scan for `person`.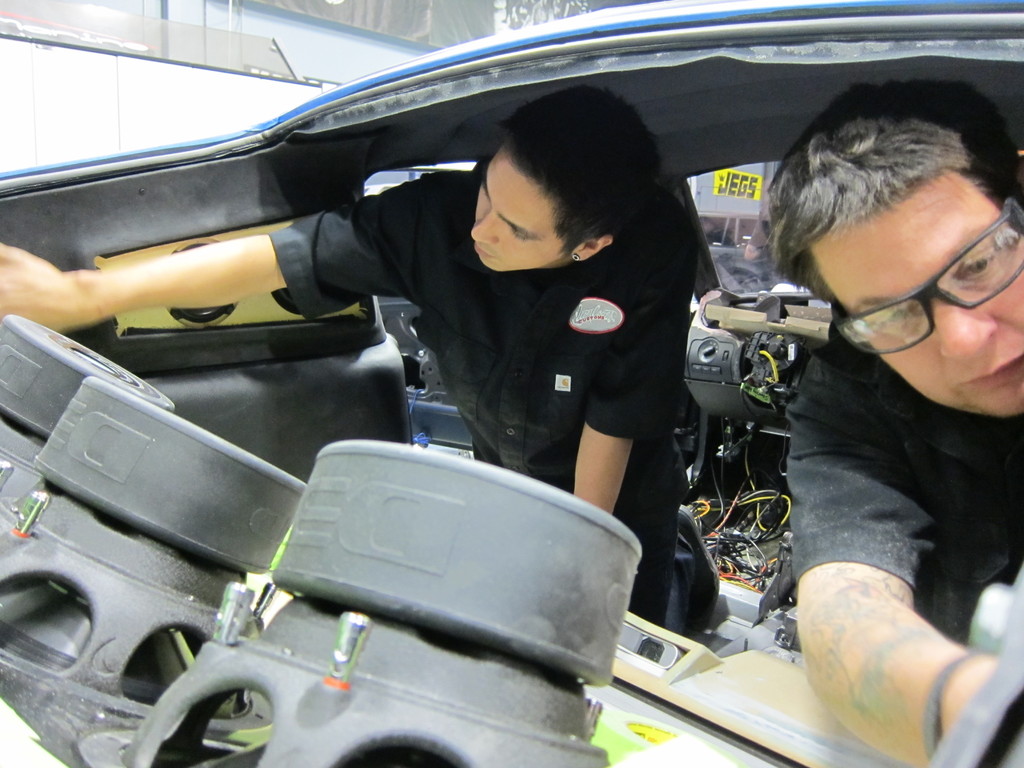
Scan result: detection(716, 68, 1023, 673).
